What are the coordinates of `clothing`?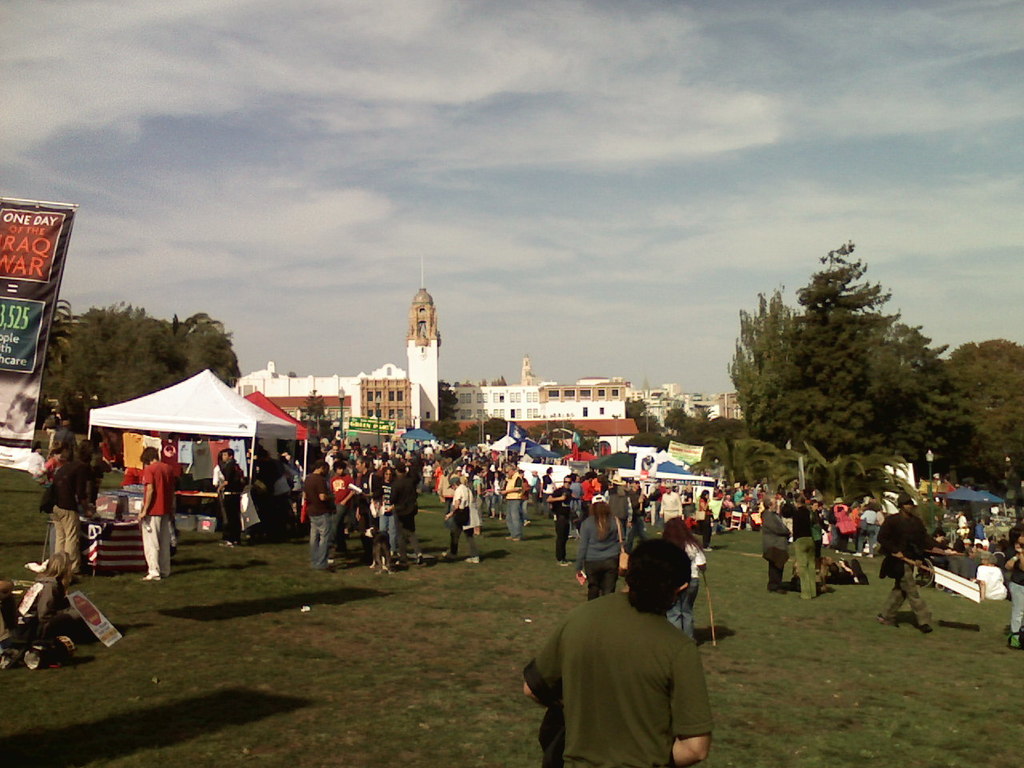
BBox(135, 500, 173, 582).
